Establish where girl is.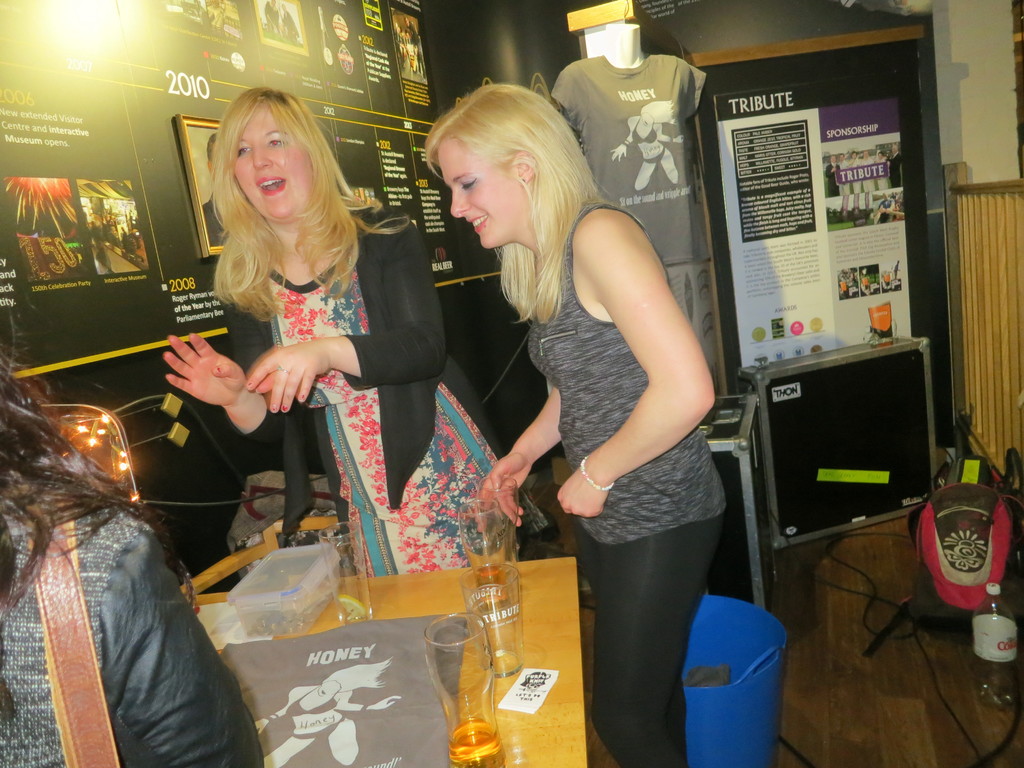
Established at left=163, top=88, right=517, bottom=573.
